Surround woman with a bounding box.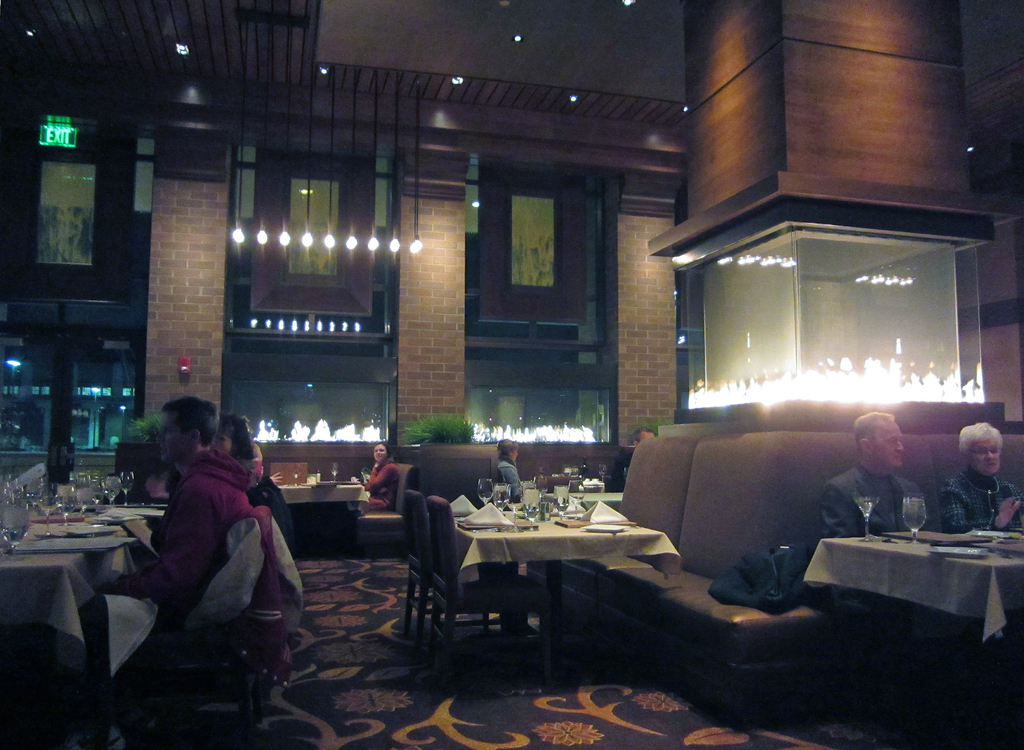
pyautogui.locateOnScreen(207, 417, 292, 592).
